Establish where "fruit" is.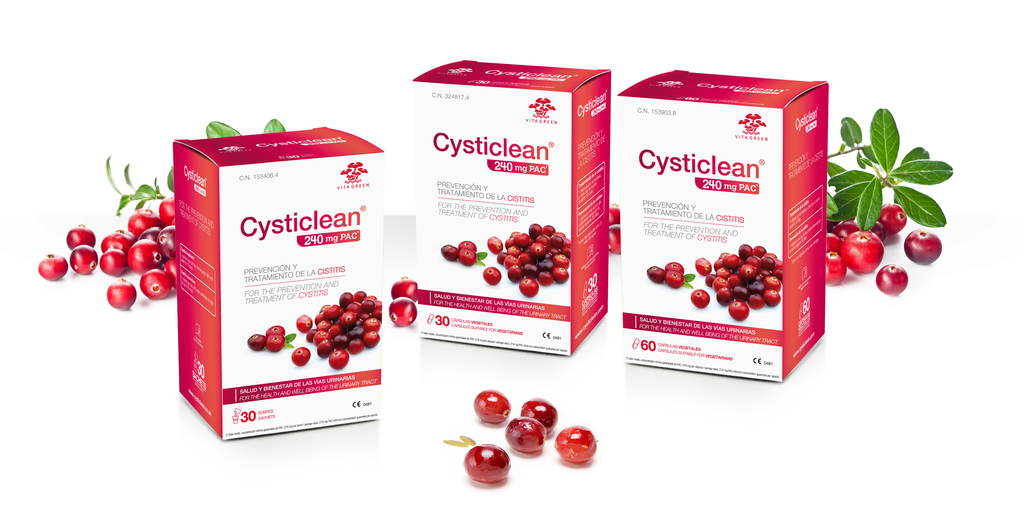
Established at pyautogui.locateOnScreen(461, 445, 511, 487).
